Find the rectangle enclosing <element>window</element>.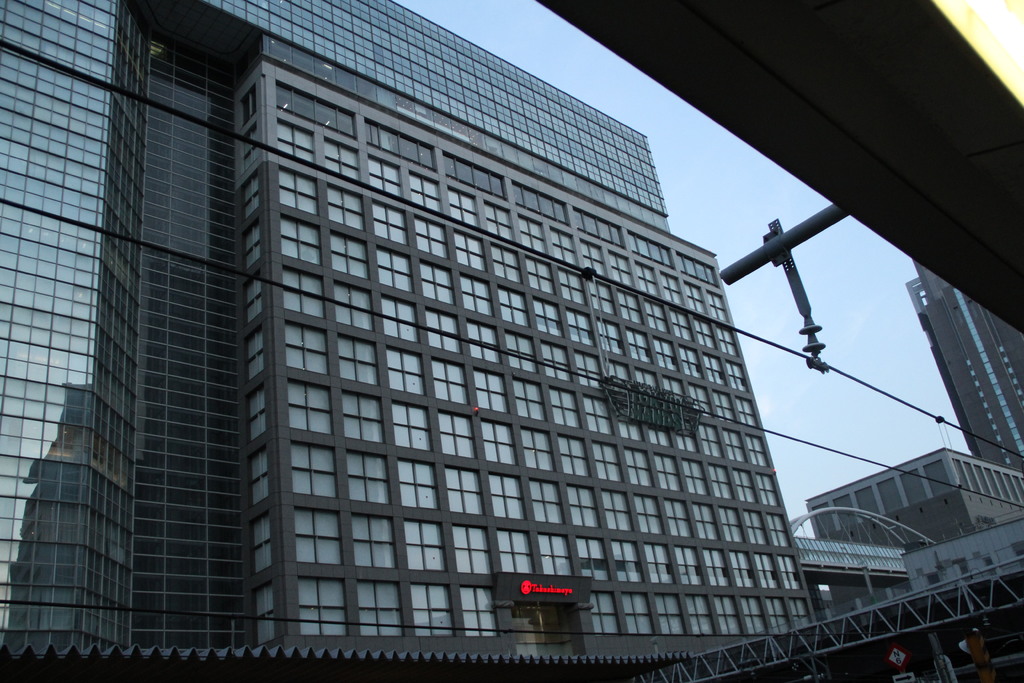
BBox(700, 427, 723, 462).
